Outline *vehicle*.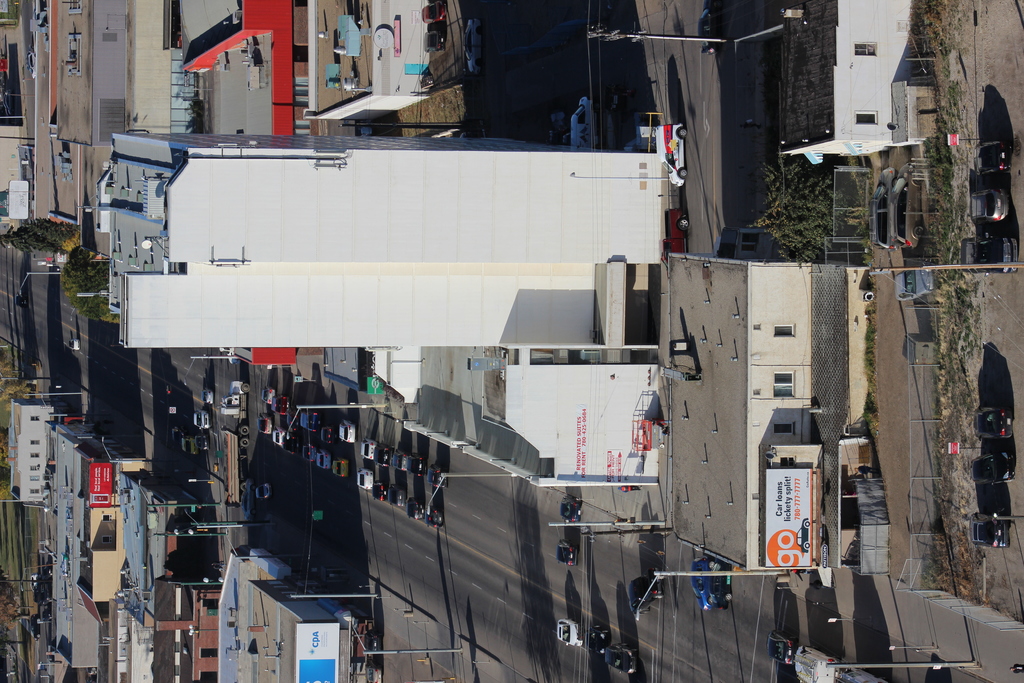
Outline: (left=964, top=449, right=1016, bottom=486).
